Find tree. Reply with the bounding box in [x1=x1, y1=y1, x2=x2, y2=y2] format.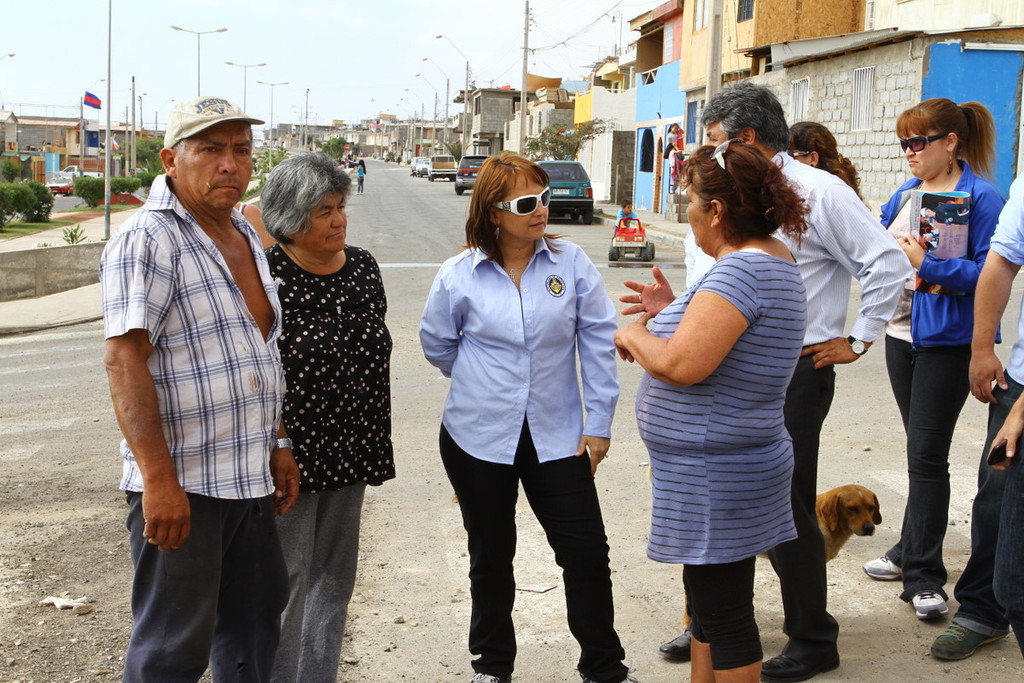
[x1=350, y1=145, x2=361, y2=155].
